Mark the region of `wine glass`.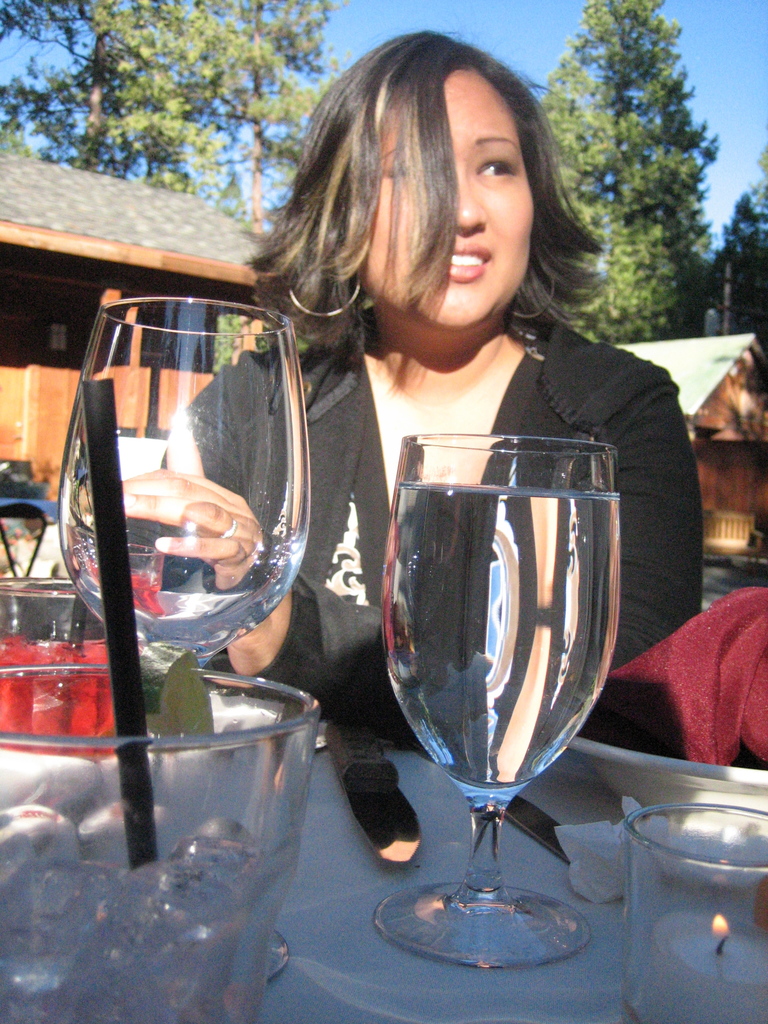
Region: [x1=56, y1=294, x2=303, y2=679].
